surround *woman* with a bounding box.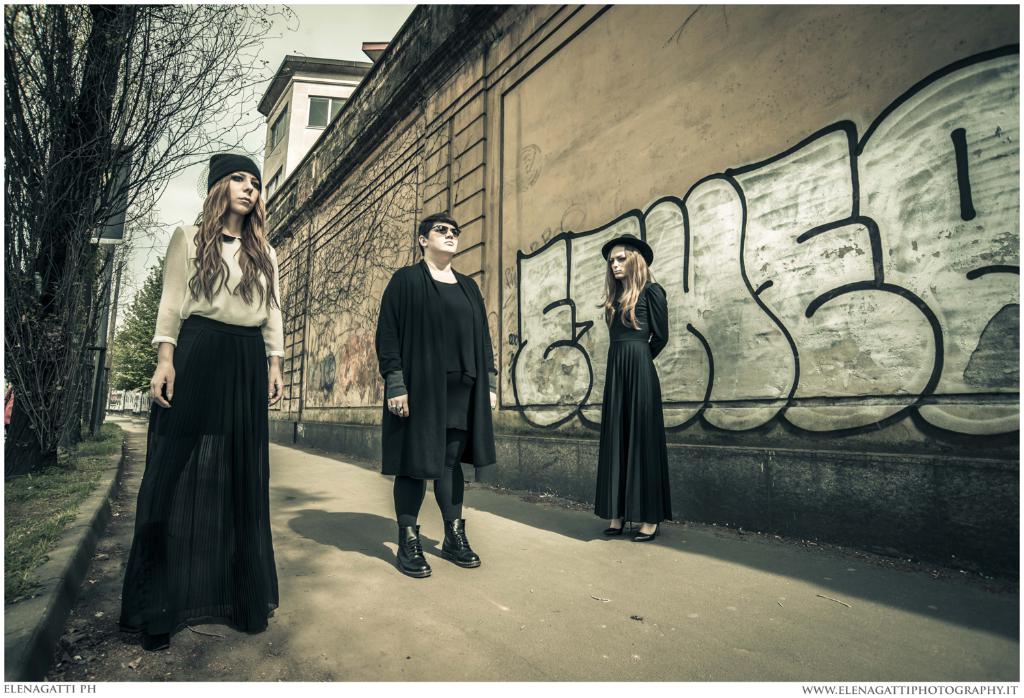
select_region(585, 224, 681, 538).
